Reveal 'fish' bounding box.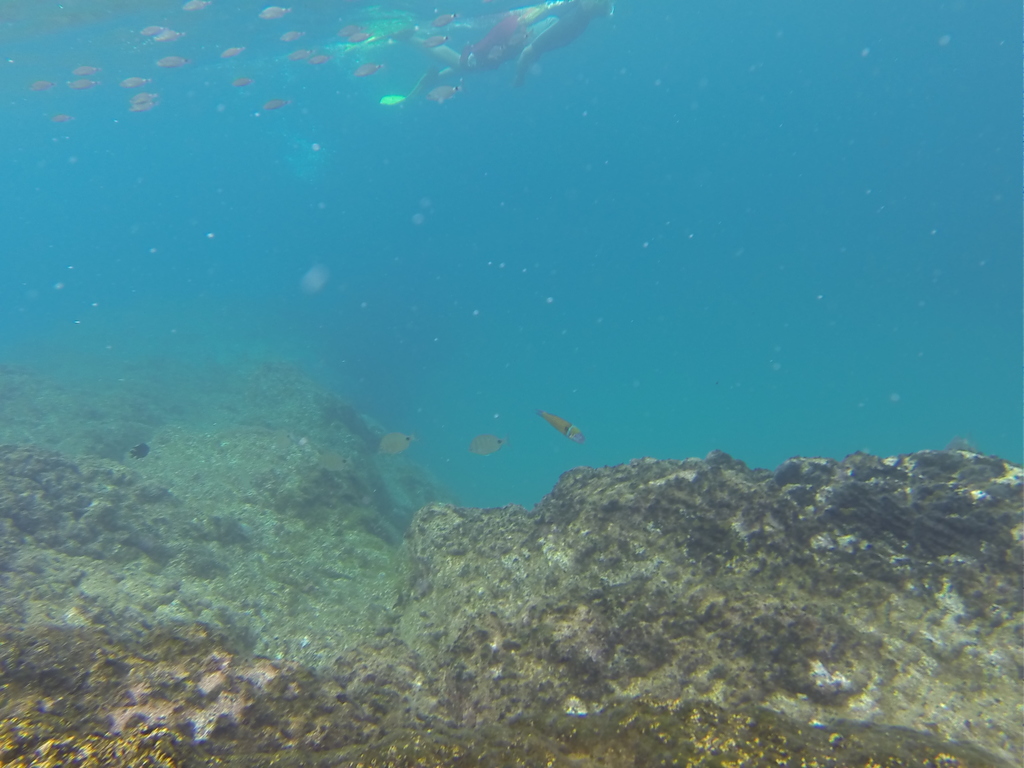
Revealed: <box>152,27,179,40</box>.
